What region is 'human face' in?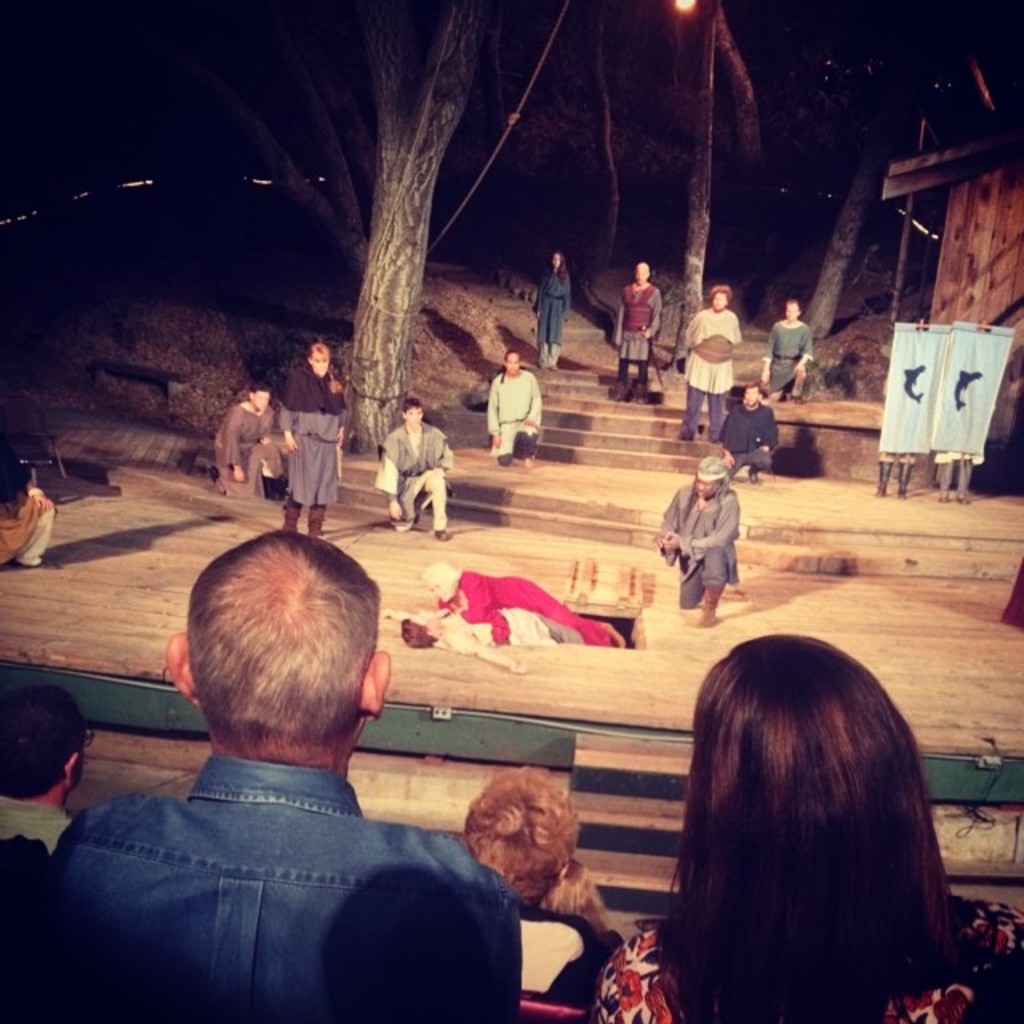
crop(630, 262, 646, 283).
